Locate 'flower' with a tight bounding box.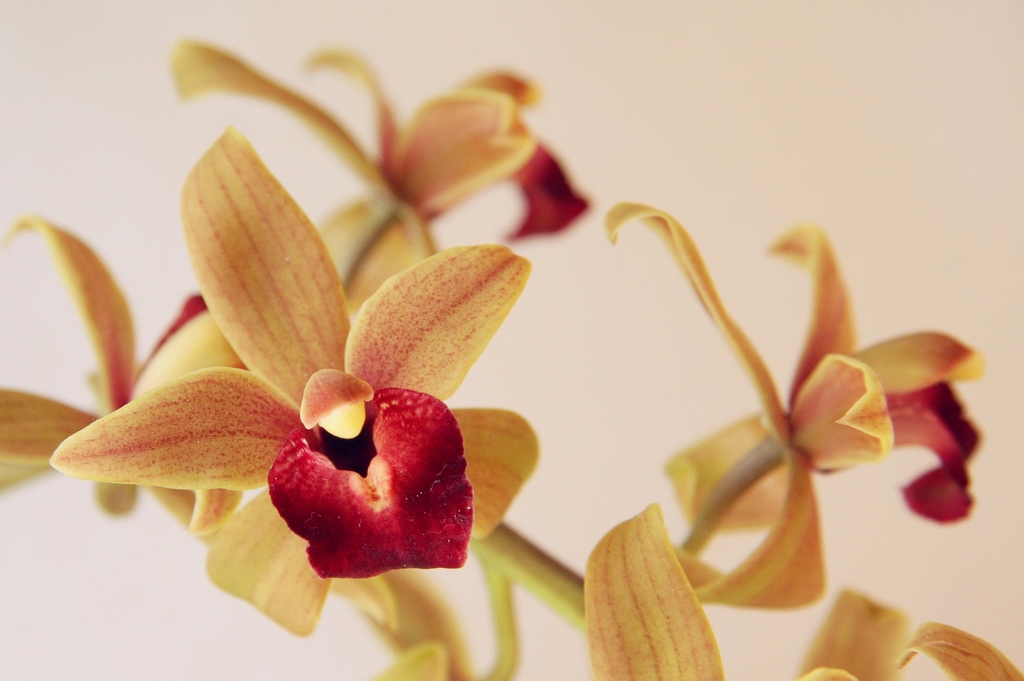
79 121 552 588.
